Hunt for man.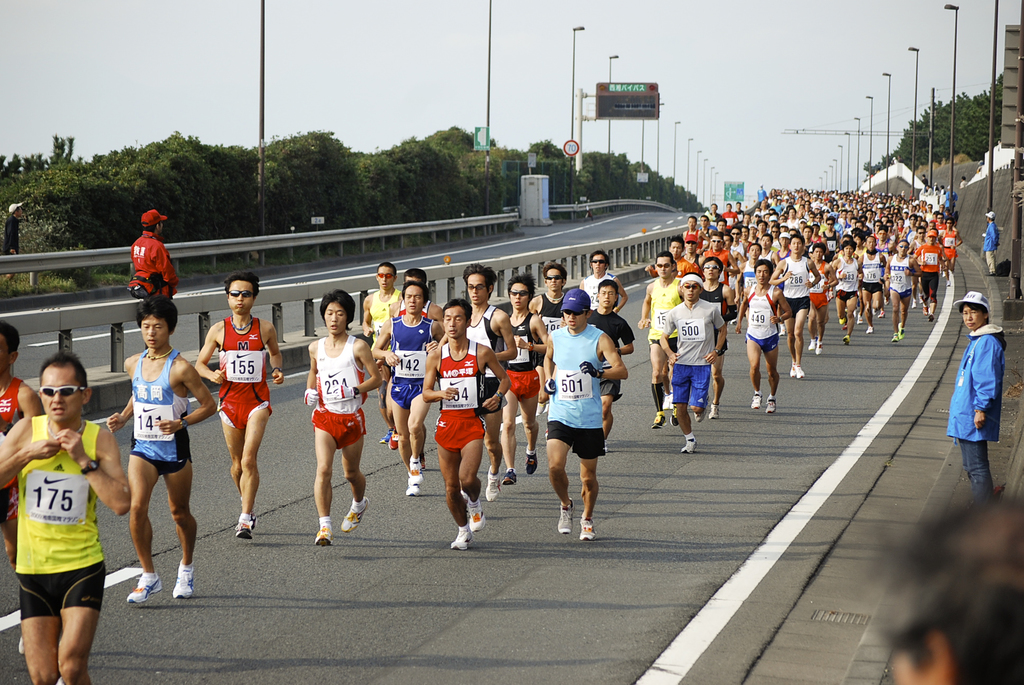
Hunted down at left=132, top=210, right=177, bottom=333.
